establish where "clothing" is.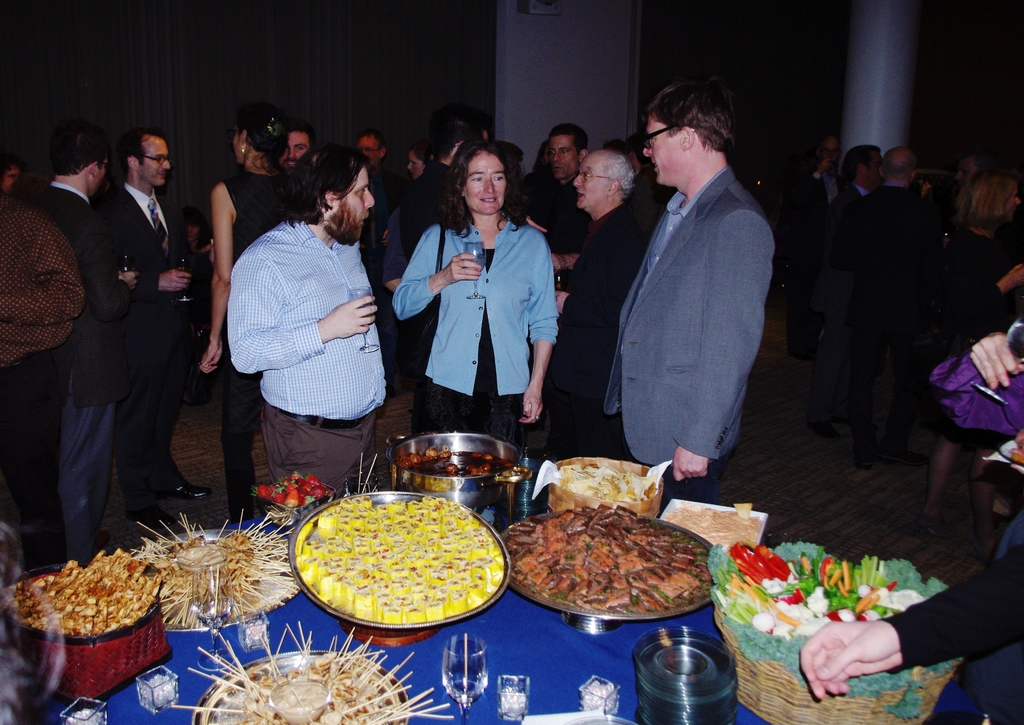
Established at Rect(4, 310, 155, 571).
